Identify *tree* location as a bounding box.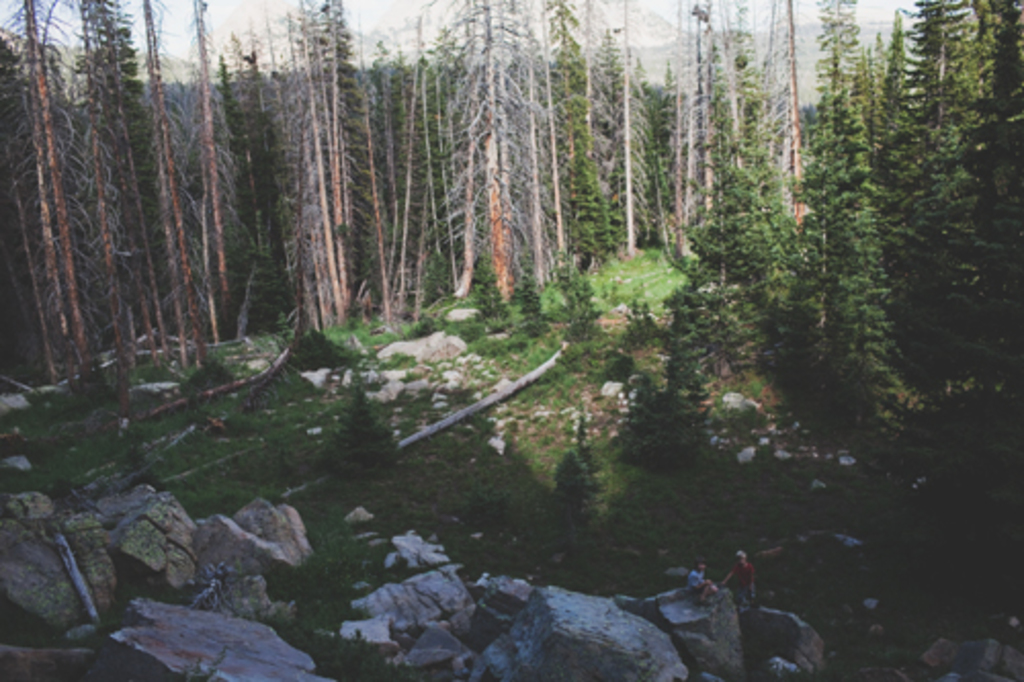
[614,35,668,274].
